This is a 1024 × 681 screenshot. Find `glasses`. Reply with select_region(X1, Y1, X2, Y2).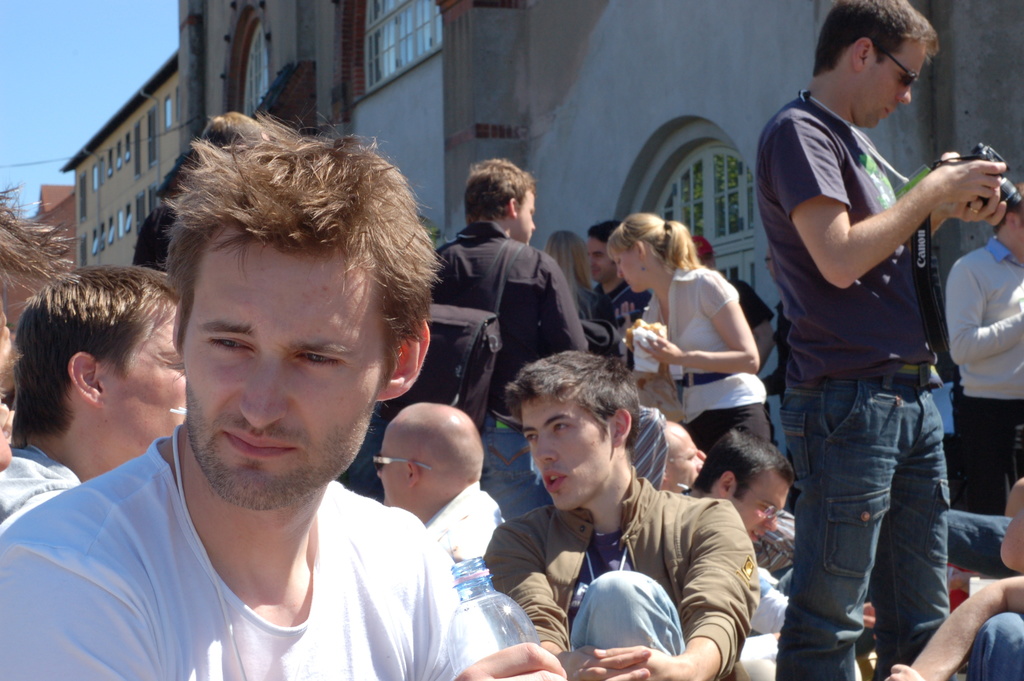
select_region(737, 482, 788, 521).
